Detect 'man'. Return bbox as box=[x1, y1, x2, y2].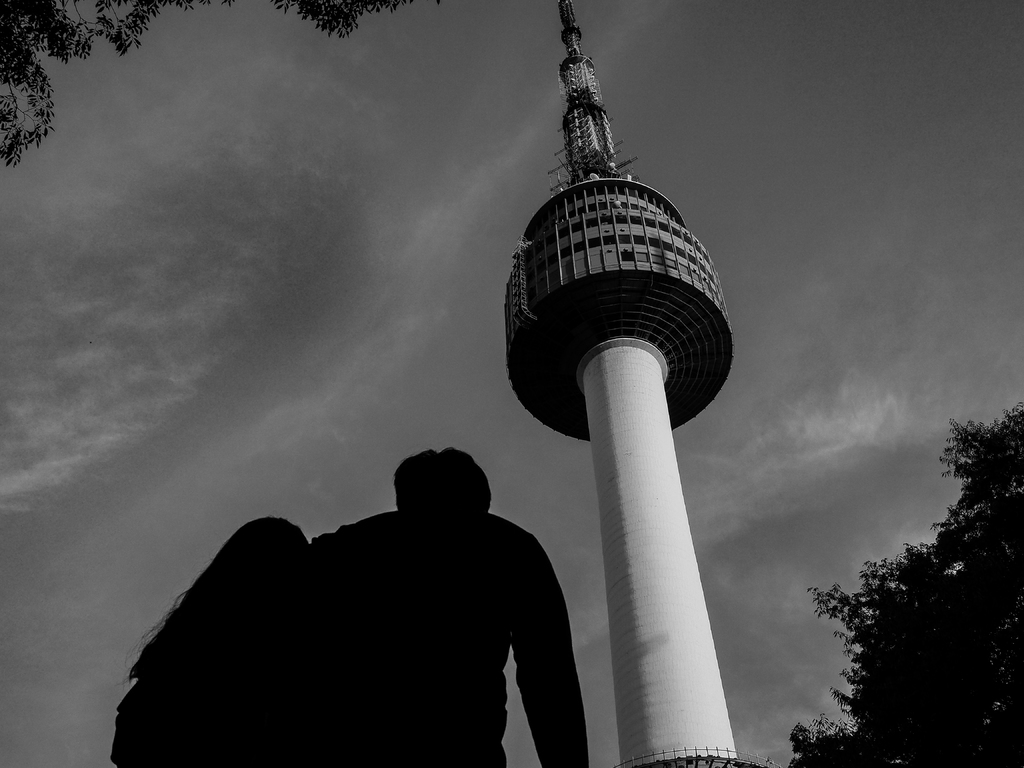
box=[275, 404, 602, 755].
